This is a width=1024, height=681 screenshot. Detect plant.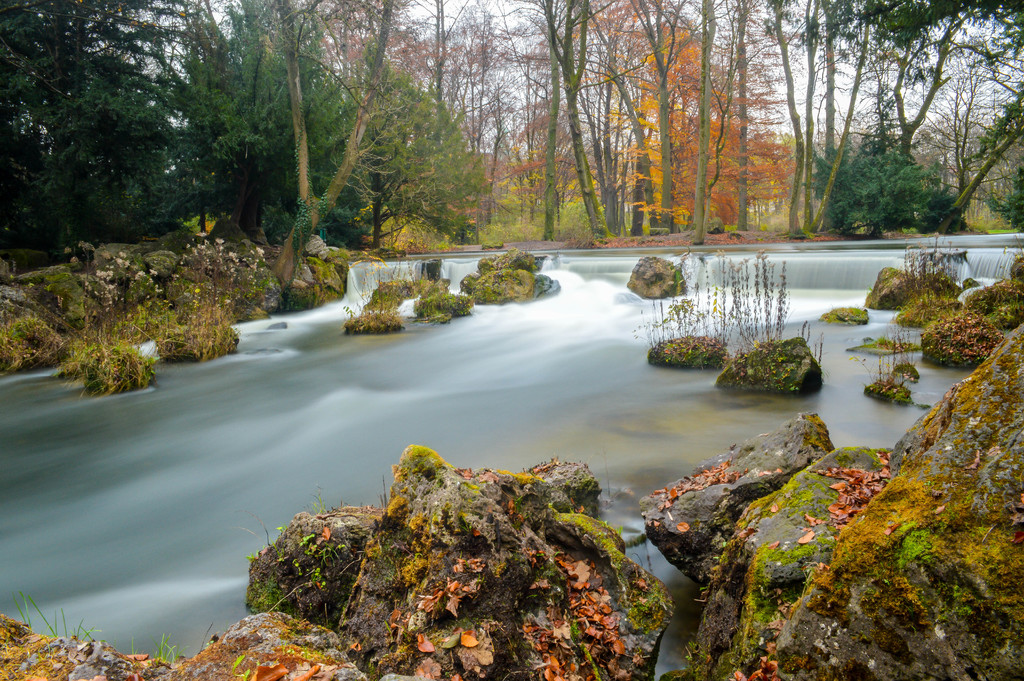
bbox=[381, 619, 391, 636].
